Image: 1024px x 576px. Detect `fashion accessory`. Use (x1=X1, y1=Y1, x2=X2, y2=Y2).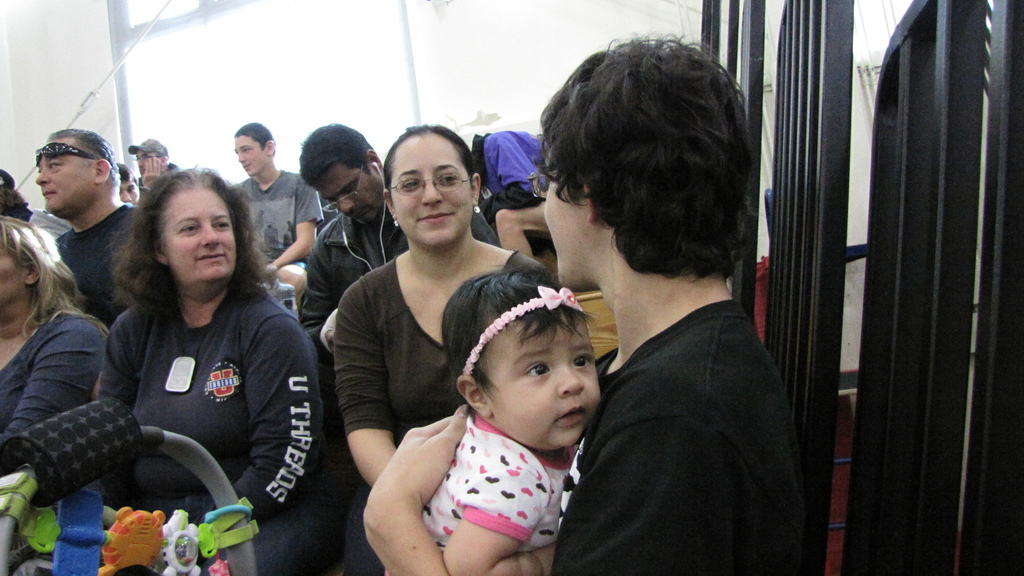
(x1=465, y1=285, x2=584, y2=376).
